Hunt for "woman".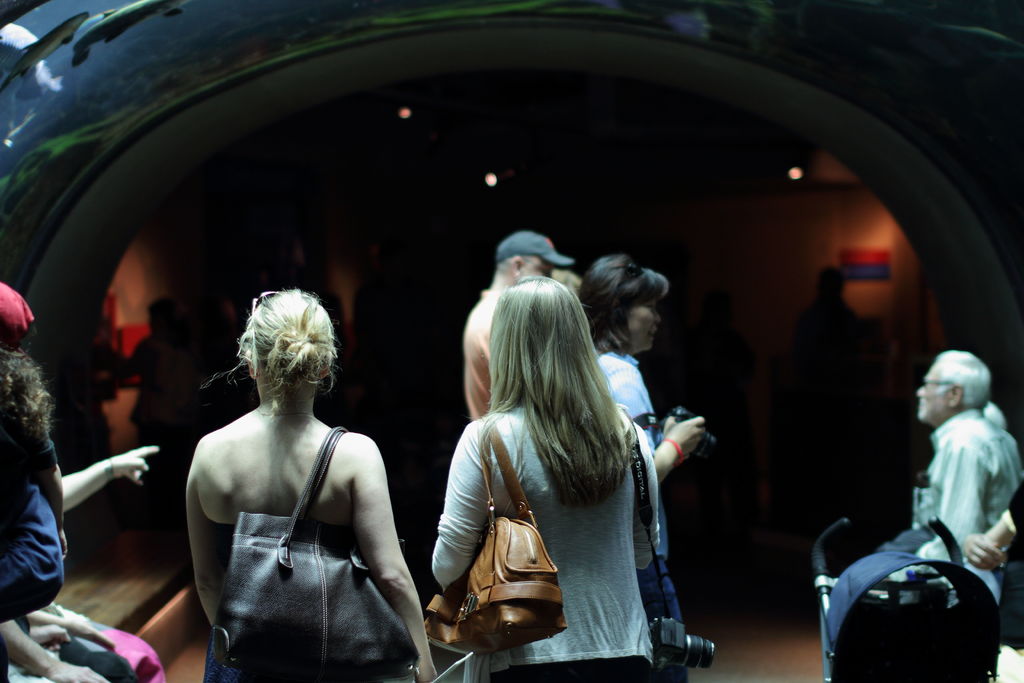
Hunted down at rect(426, 278, 660, 682).
